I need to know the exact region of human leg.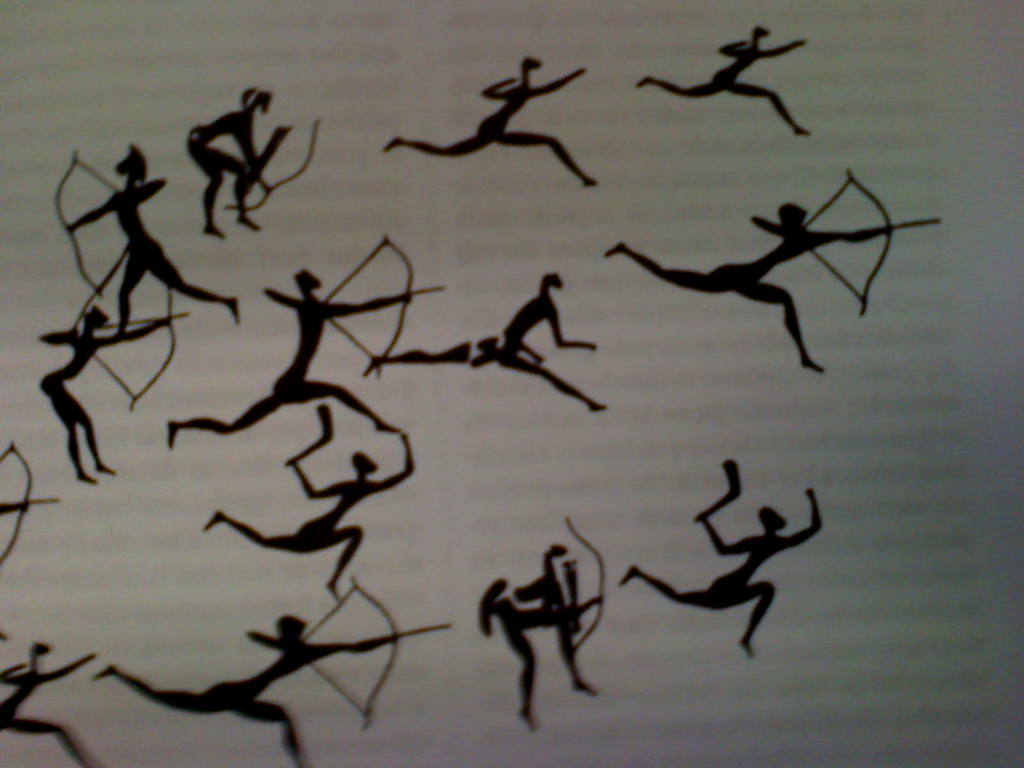
Region: BBox(381, 127, 494, 157).
